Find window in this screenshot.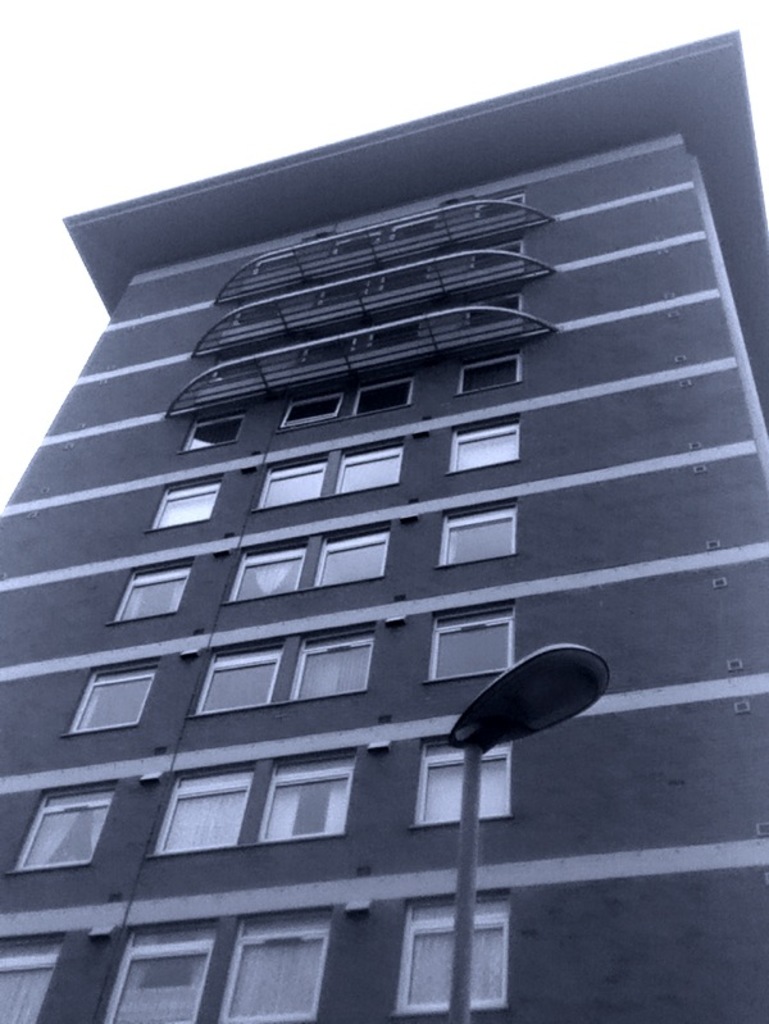
The bounding box for window is detection(155, 768, 254, 861).
